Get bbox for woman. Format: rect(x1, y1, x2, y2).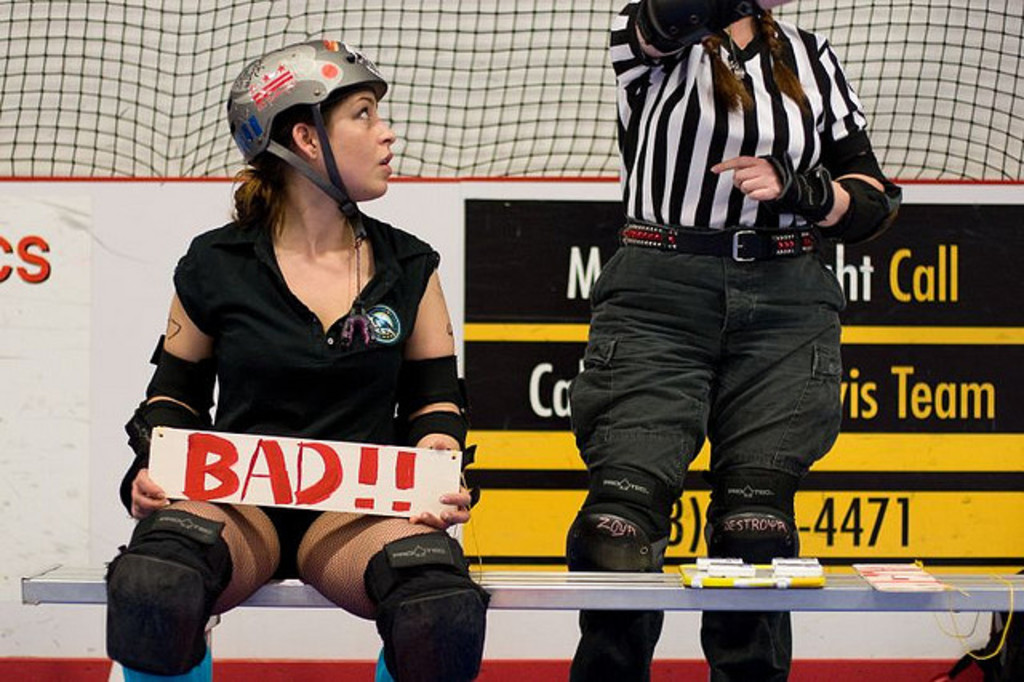
rect(101, 24, 494, 680).
